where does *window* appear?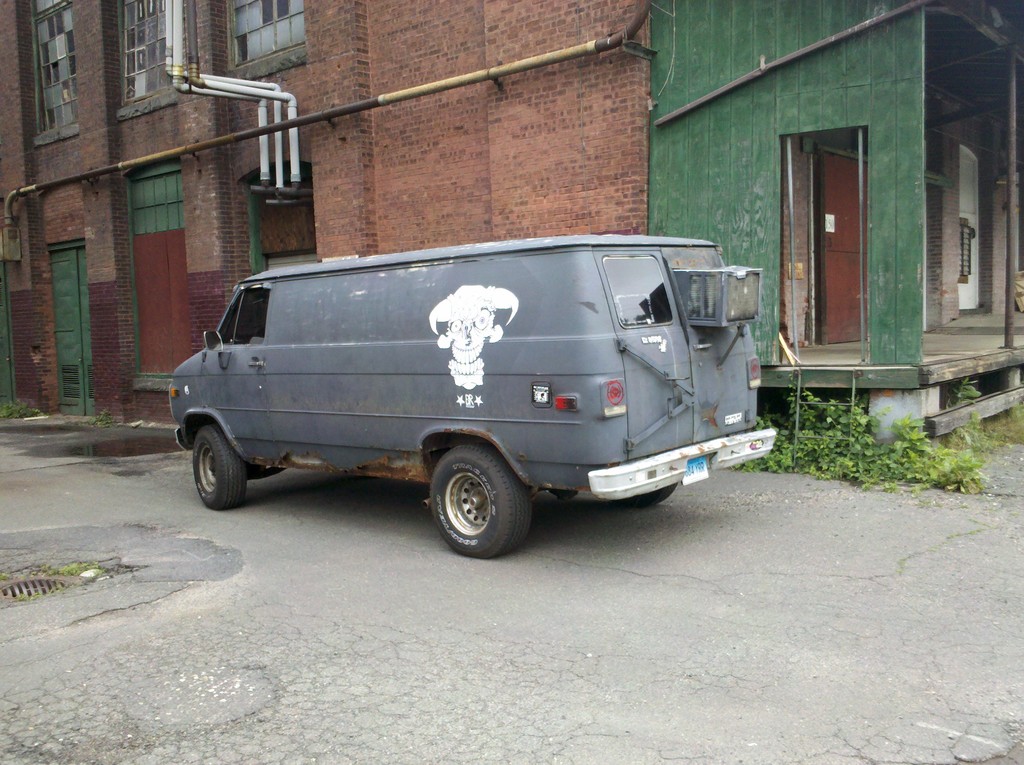
Appears at BBox(116, 0, 175, 95).
